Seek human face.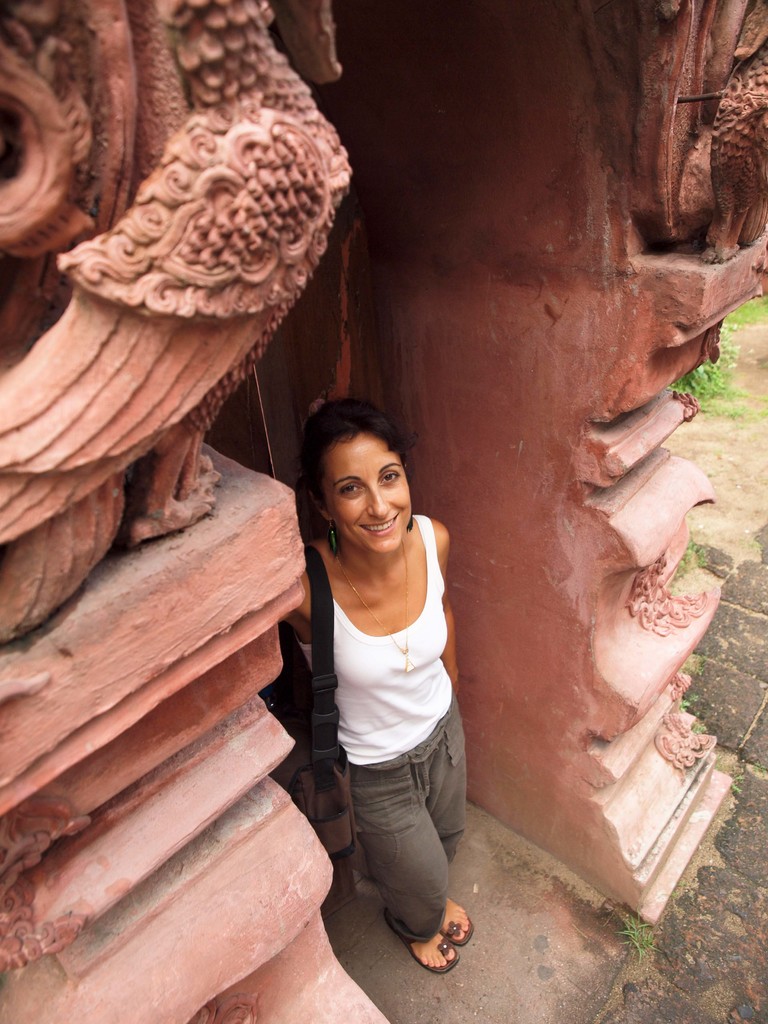
bbox=(326, 426, 410, 550).
